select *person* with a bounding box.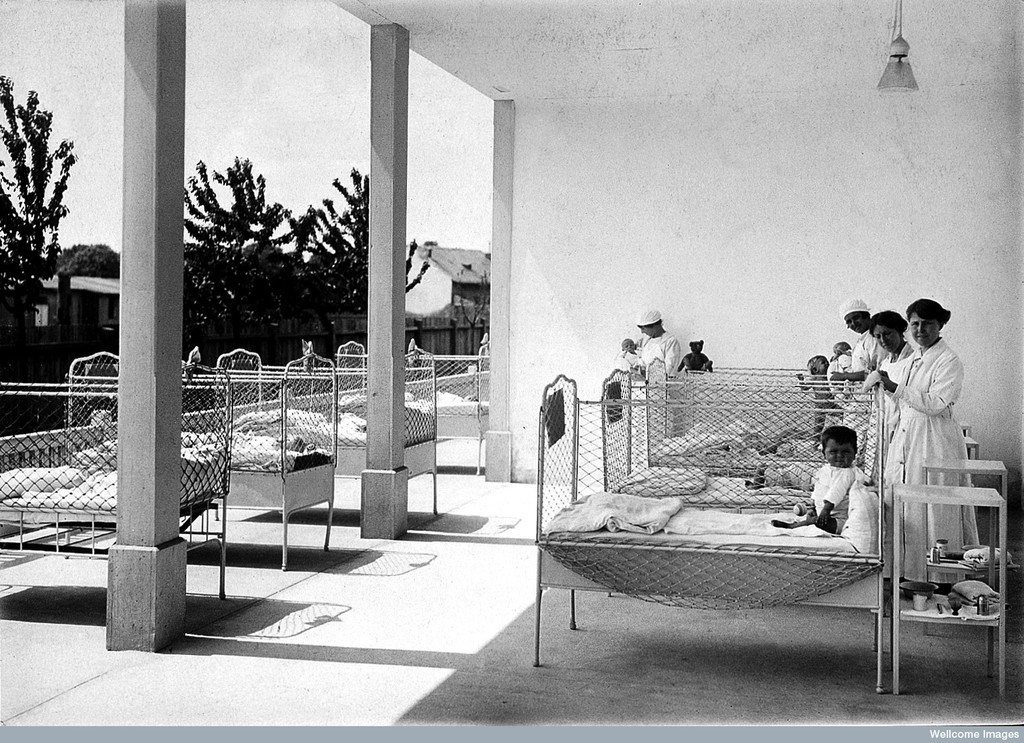
{"left": 616, "top": 310, "right": 677, "bottom": 395}.
